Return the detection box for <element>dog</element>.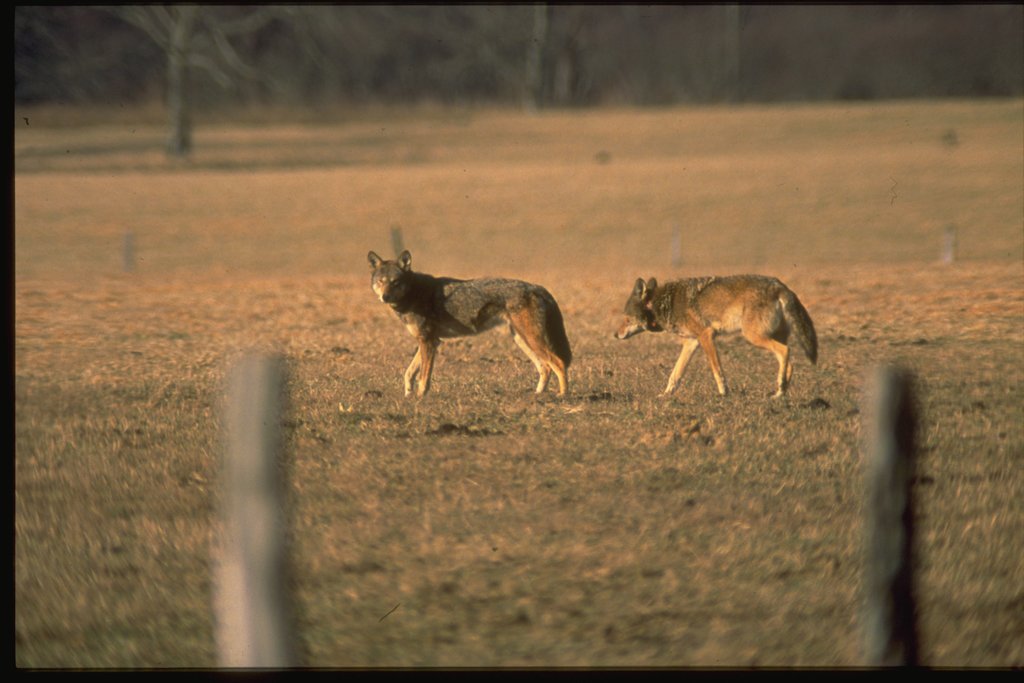
{"left": 610, "top": 277, "right": 817, "bottom": 395}.
